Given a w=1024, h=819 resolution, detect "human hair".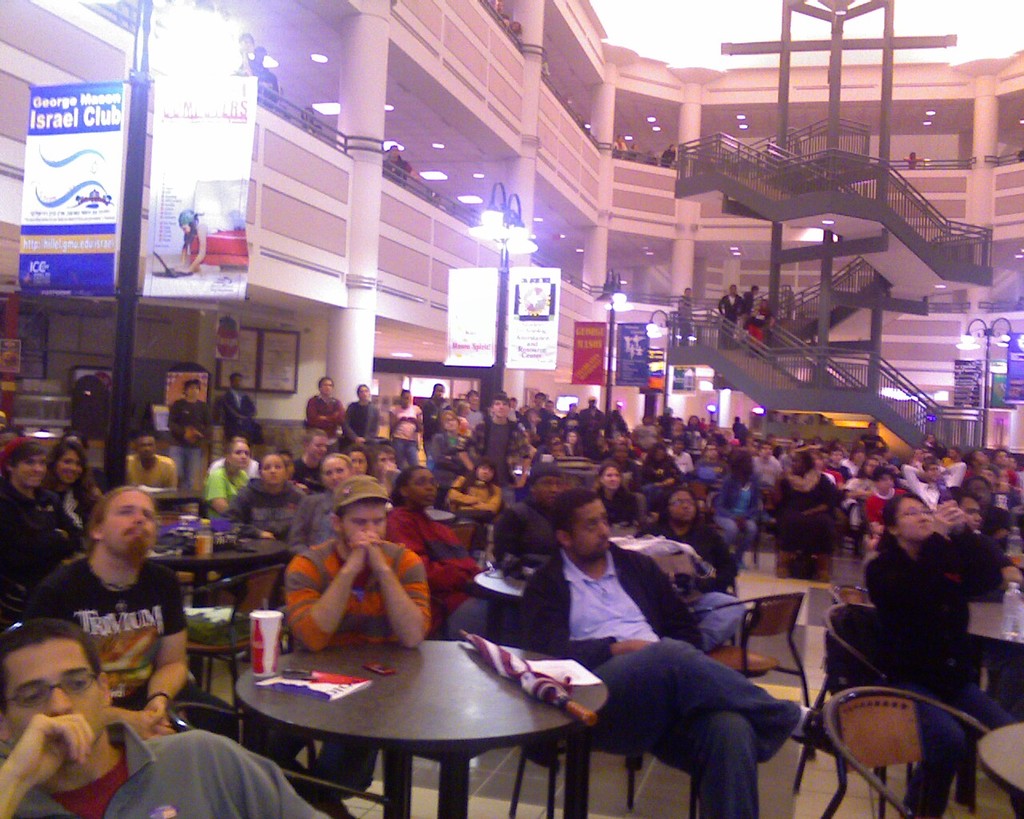
bbox=[86, 487, 157, 548].
